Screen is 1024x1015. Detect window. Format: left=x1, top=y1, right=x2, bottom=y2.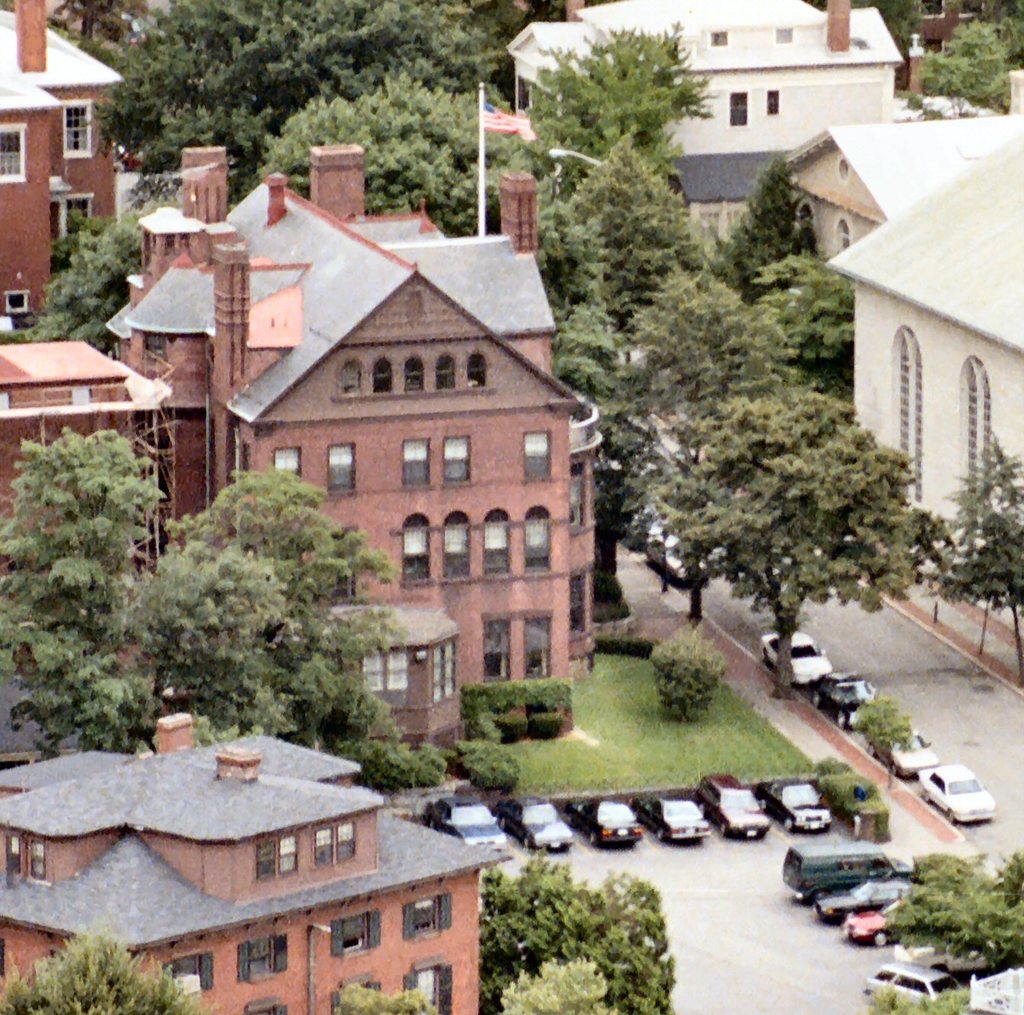
left=0, top=121, right=19, bottom=180.
